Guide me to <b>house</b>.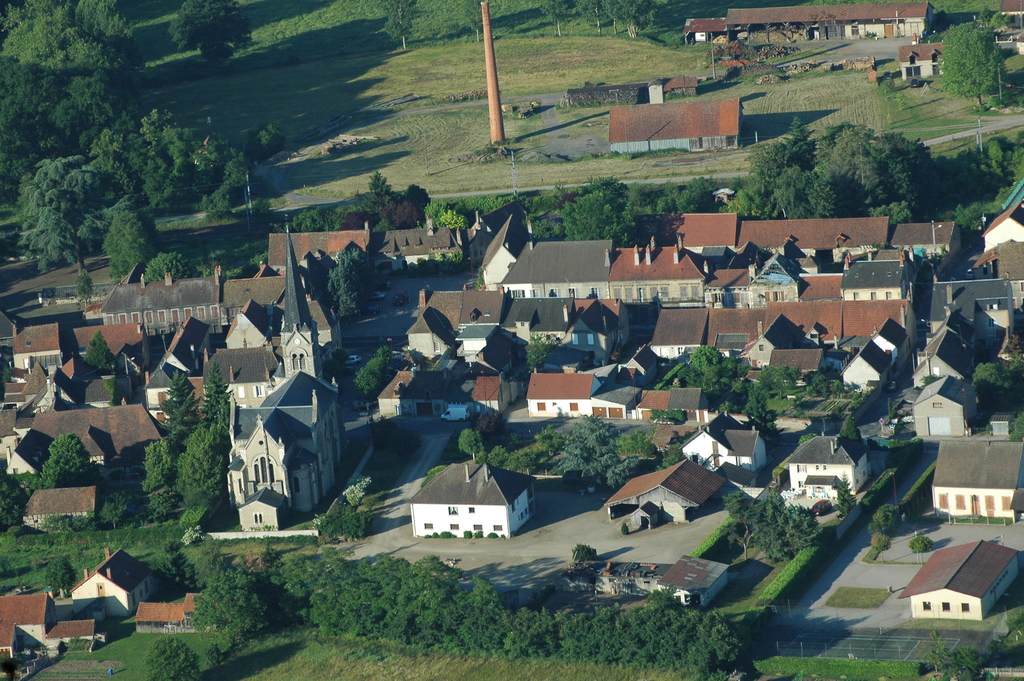
Guidance: <bbox>614, 209, 739, 250</bbox>.
